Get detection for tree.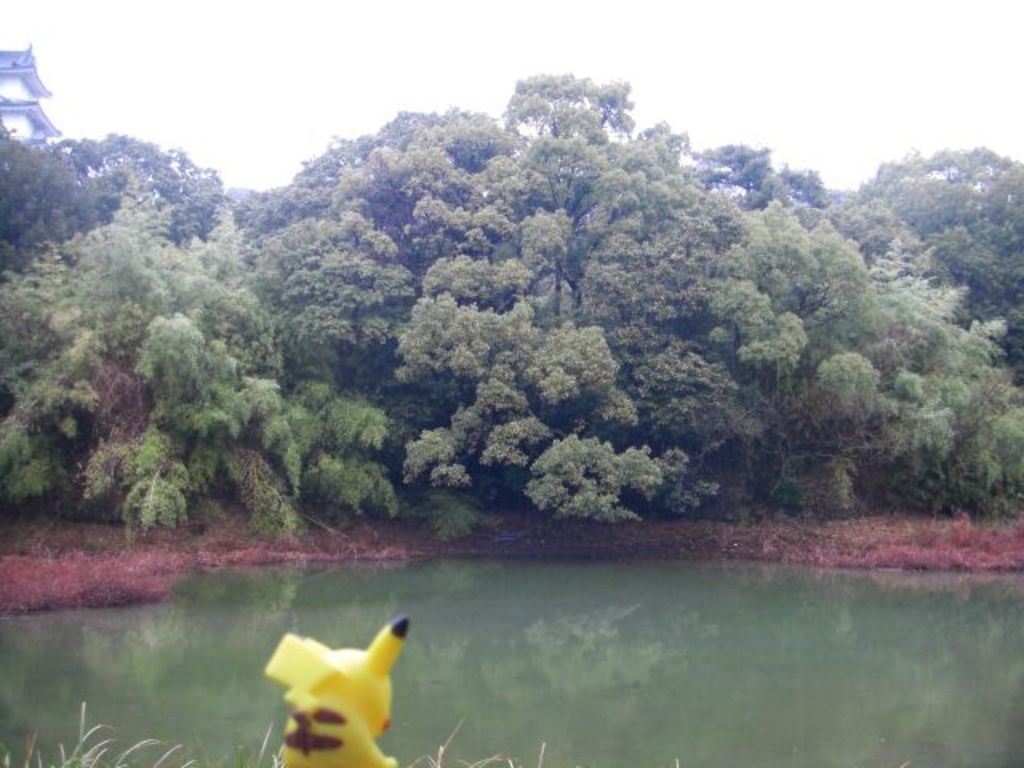
Detection: select_region(258, 118, 426, 214).
